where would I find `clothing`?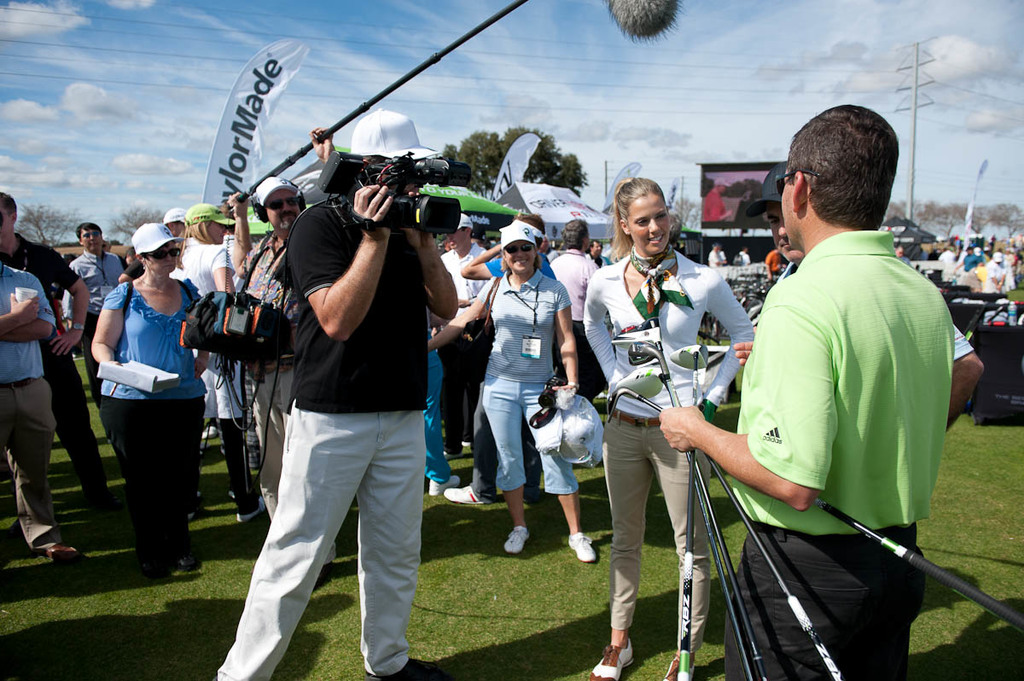
At <box>707,185,958,634</box>.
